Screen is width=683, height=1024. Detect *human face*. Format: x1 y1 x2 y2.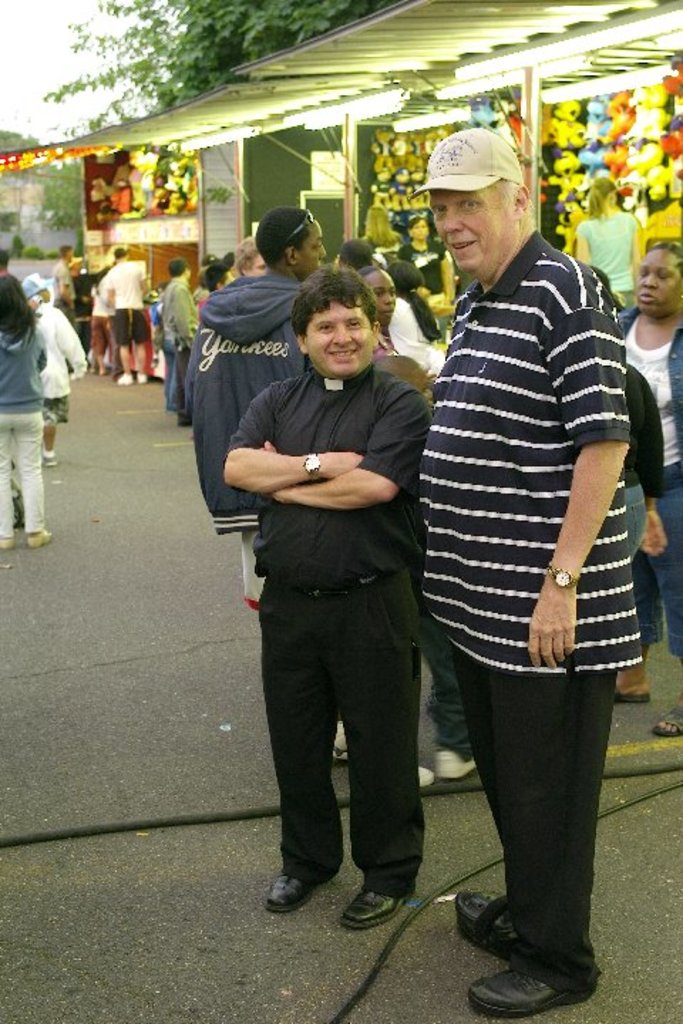
289 218 327 273.
